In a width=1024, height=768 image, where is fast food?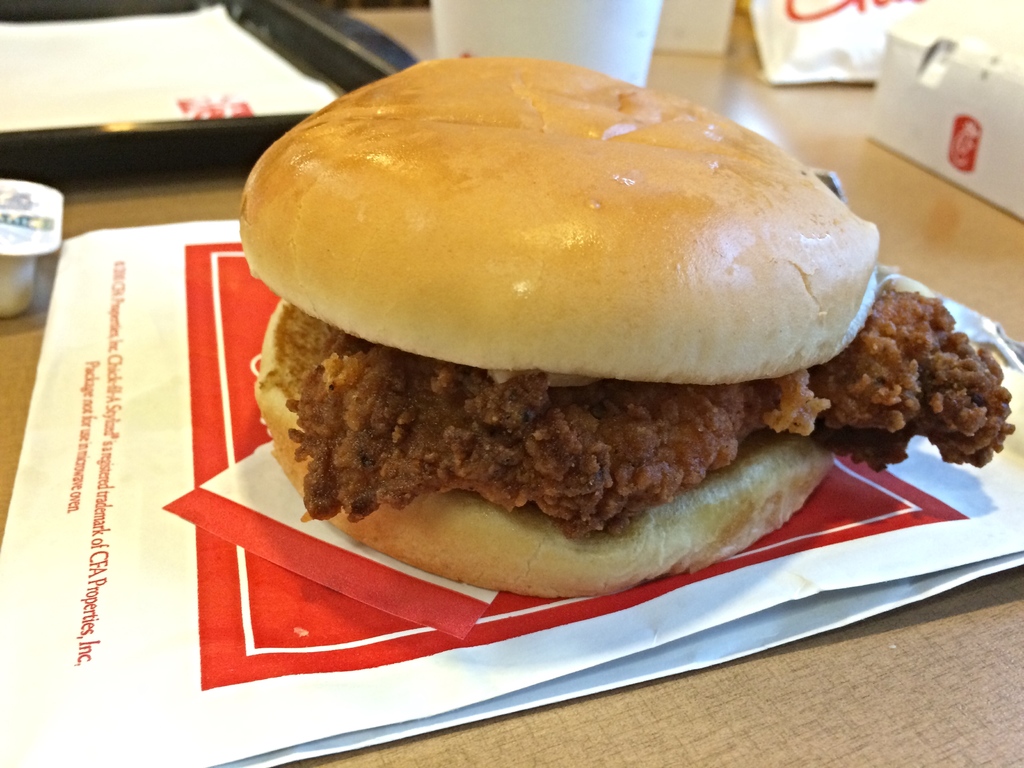
[211, 32, 930, 620].
